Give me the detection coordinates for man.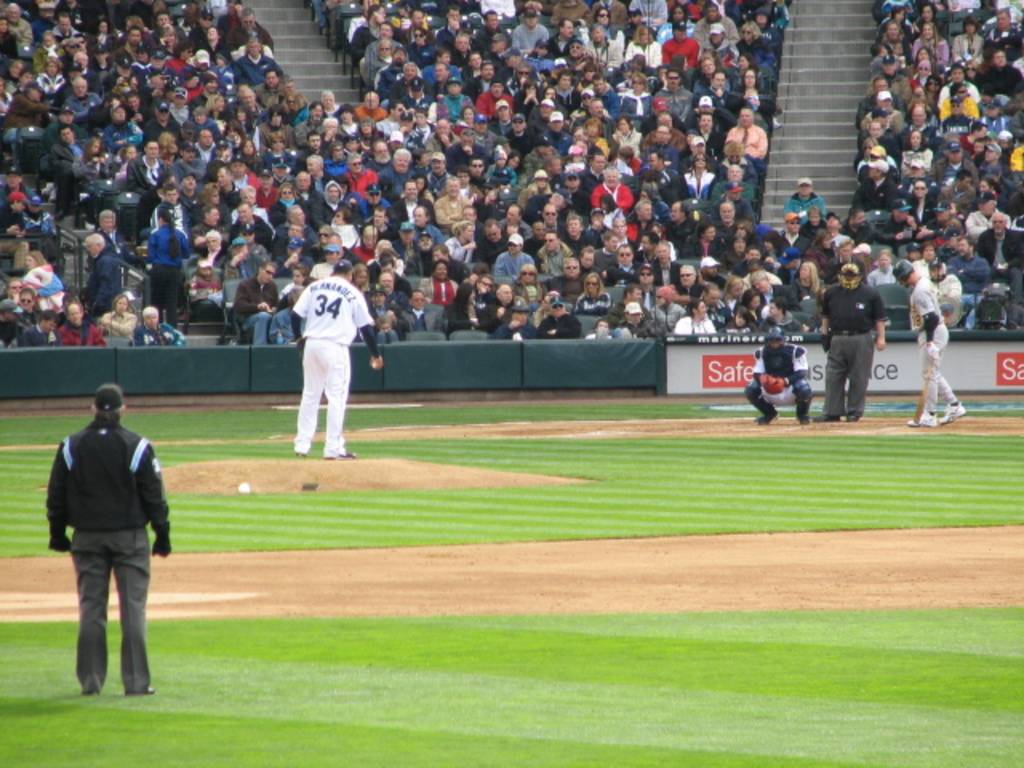
[left=742, top=336, right=813, bottom=429].
